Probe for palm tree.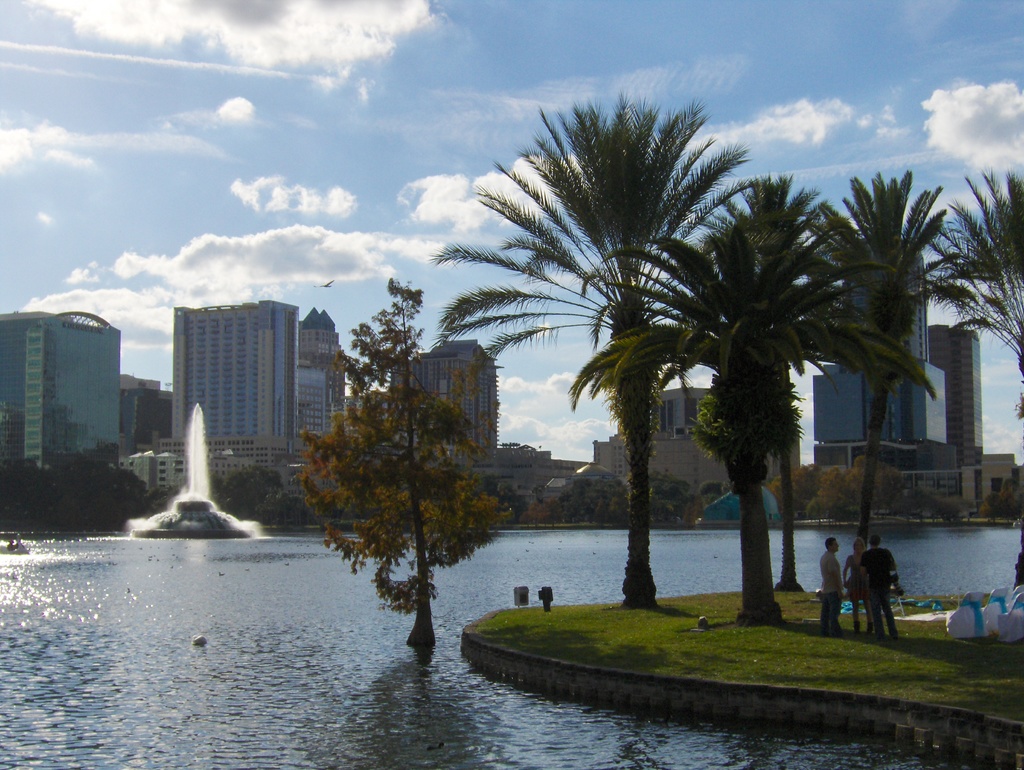
Probe result: rect(472, 122, 756, 622).
